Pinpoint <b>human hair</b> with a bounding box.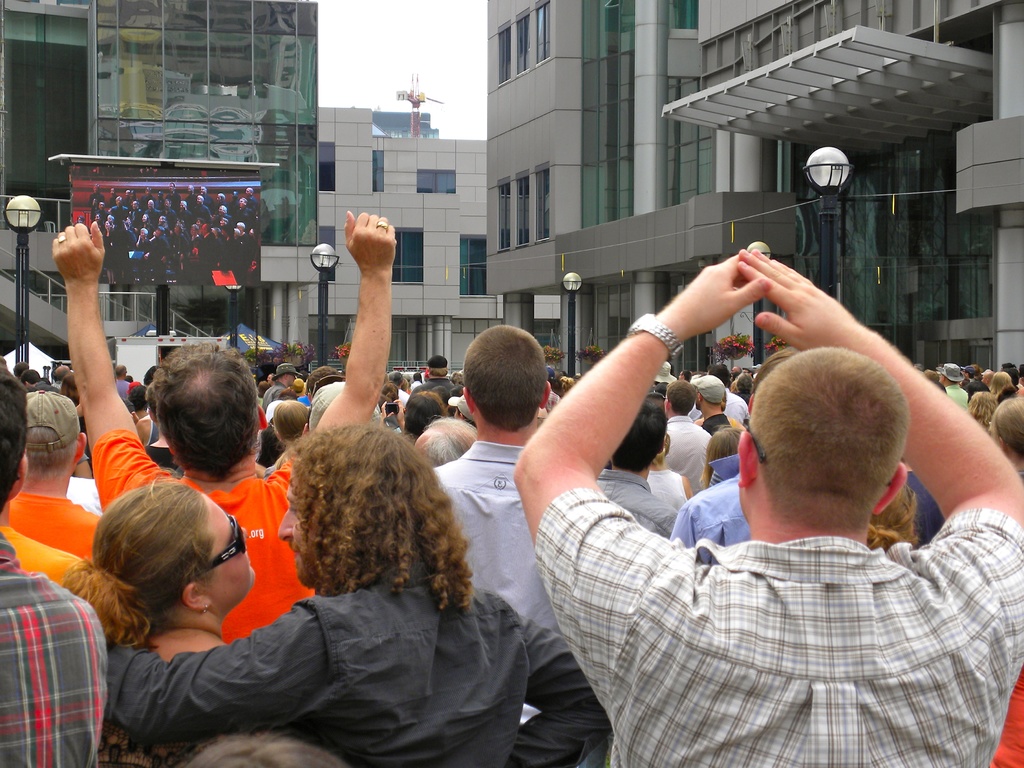
x1=114 y1=362 x2=129 y2=380.
